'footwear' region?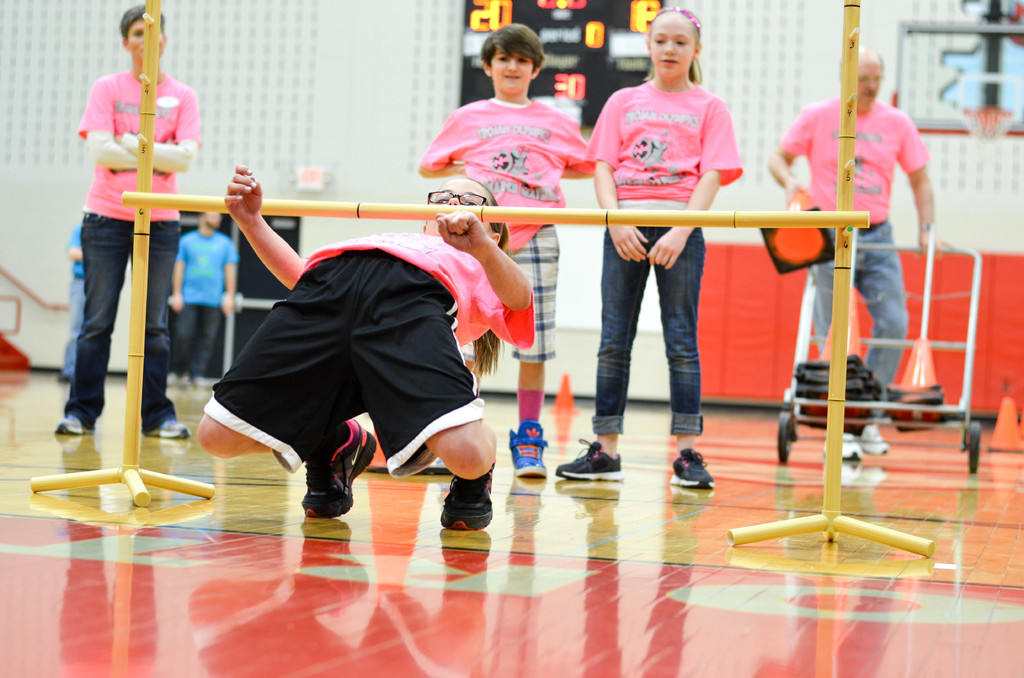
440 472 493 531
